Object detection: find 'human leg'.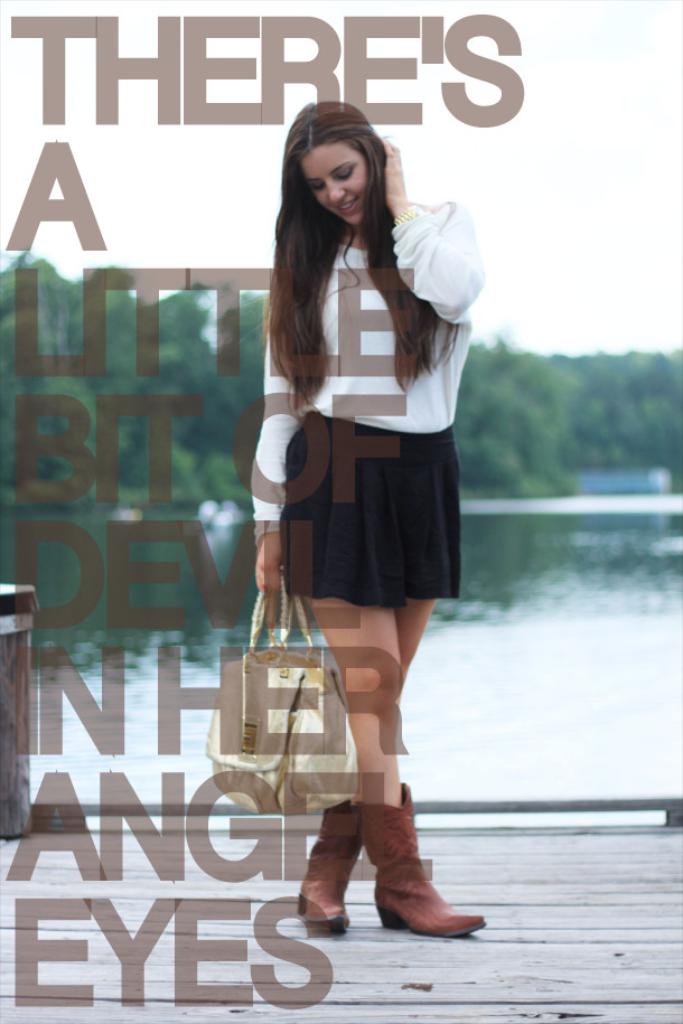
<bbox>302, 600, 496, 945</bbox>.
